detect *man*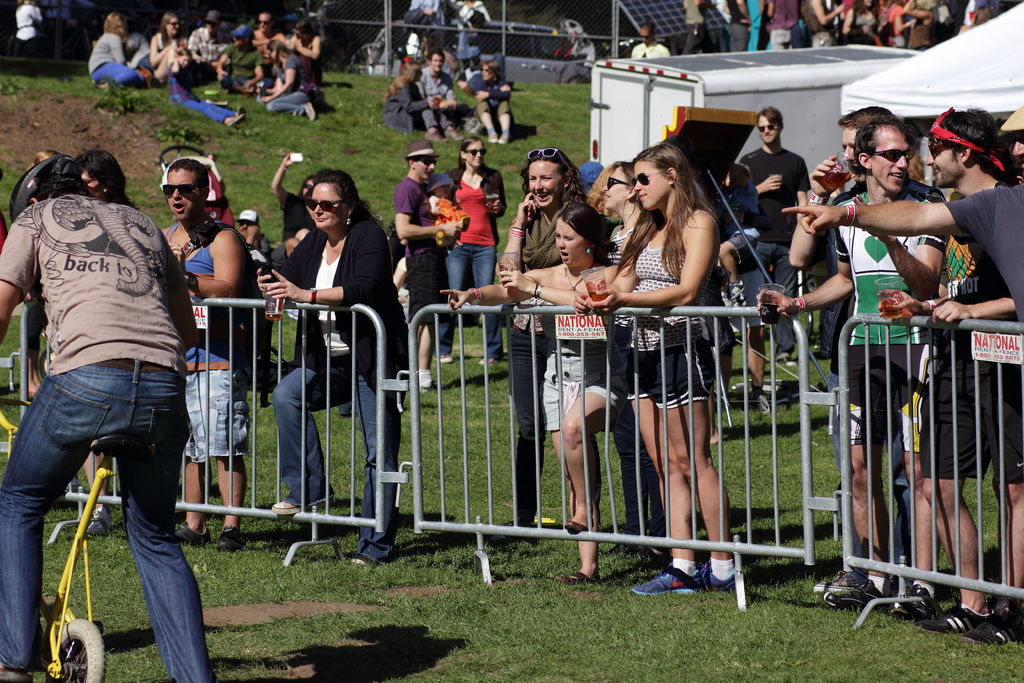
(216, 24, 266, 99)
